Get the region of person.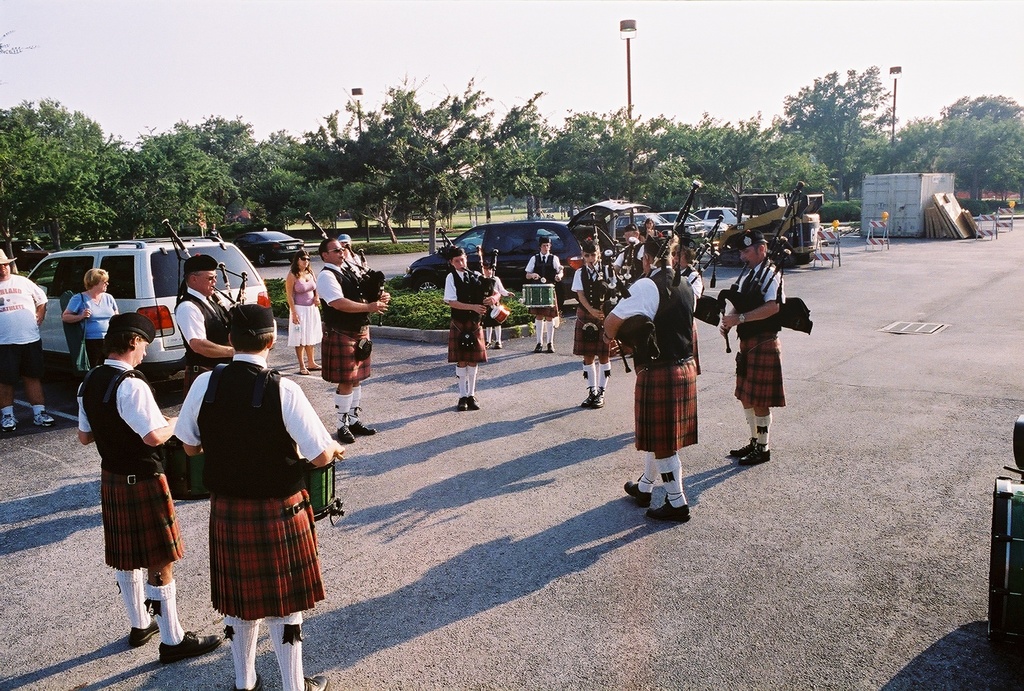
l=563, t=212, r=705, b=526.
